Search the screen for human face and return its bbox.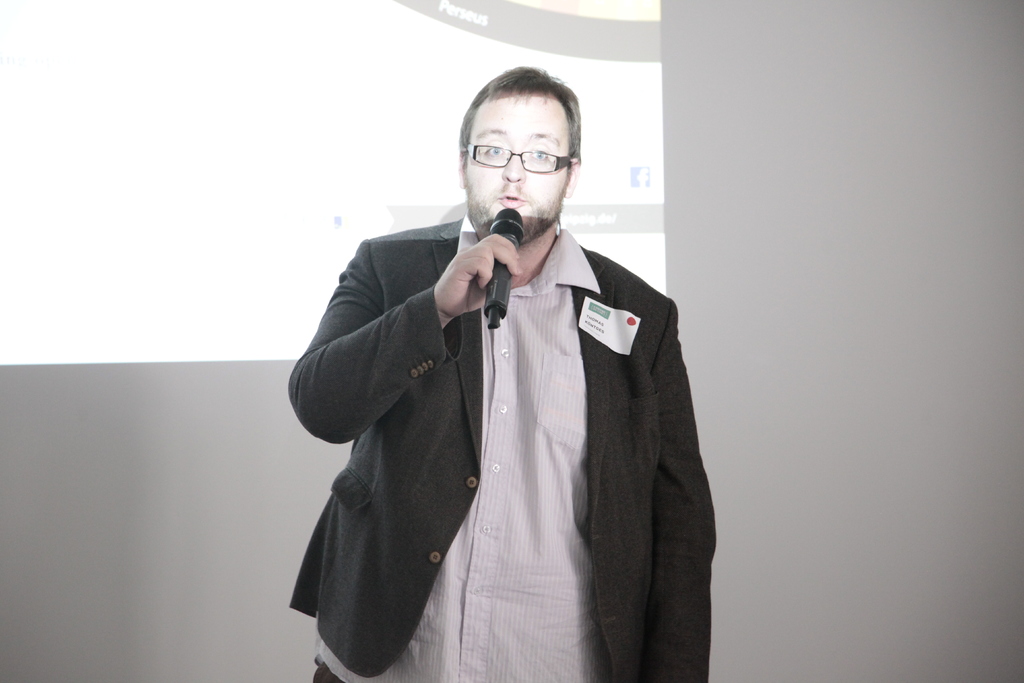
Found: box=[472, 90, 570, 242].
